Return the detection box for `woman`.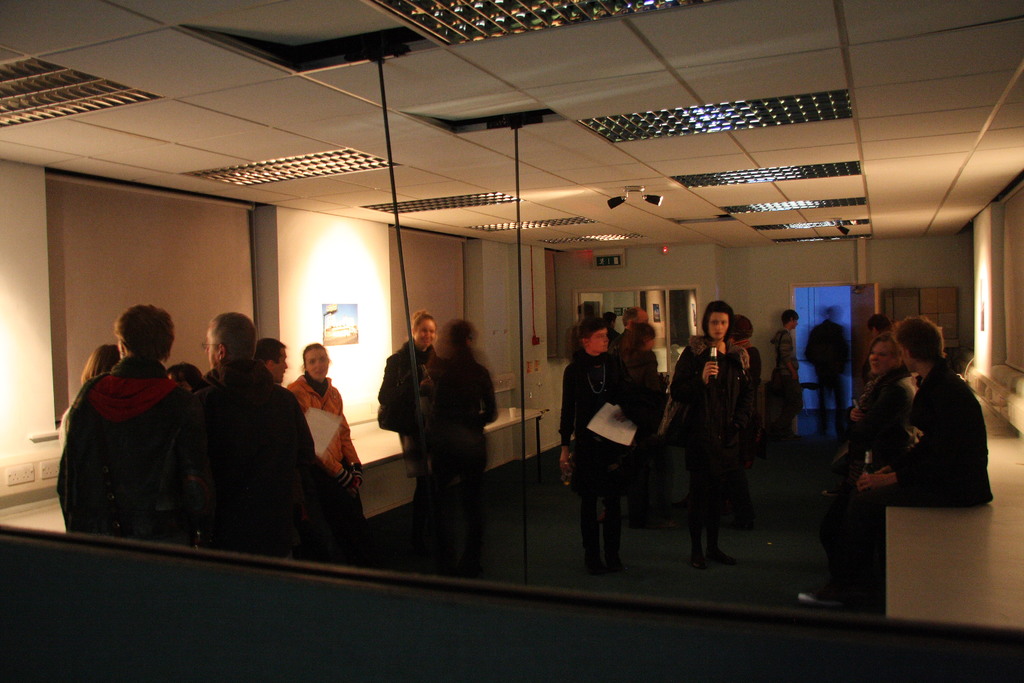
[x1=555, y1=318, x2=637, y2=584].
